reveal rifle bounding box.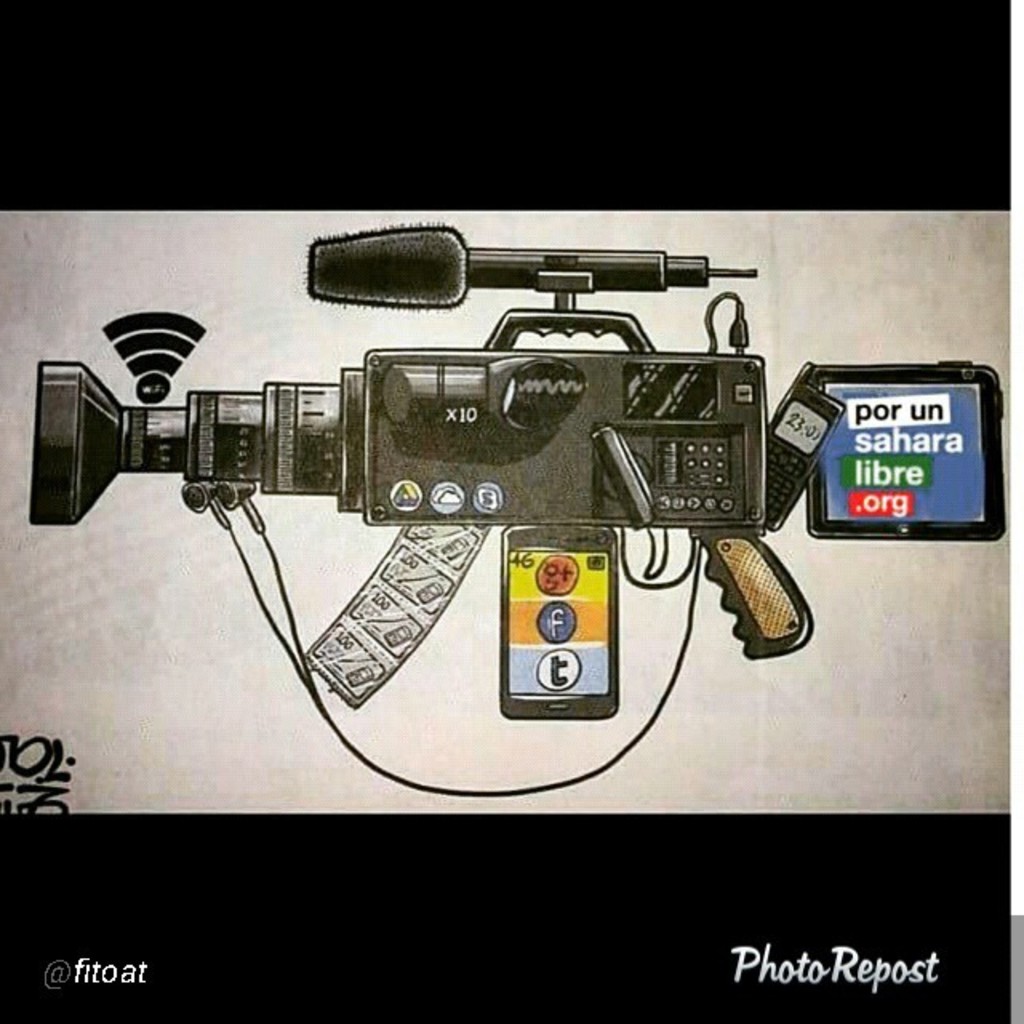
Revealed: (x1=29, y1=221, x2=814, y2=701).
